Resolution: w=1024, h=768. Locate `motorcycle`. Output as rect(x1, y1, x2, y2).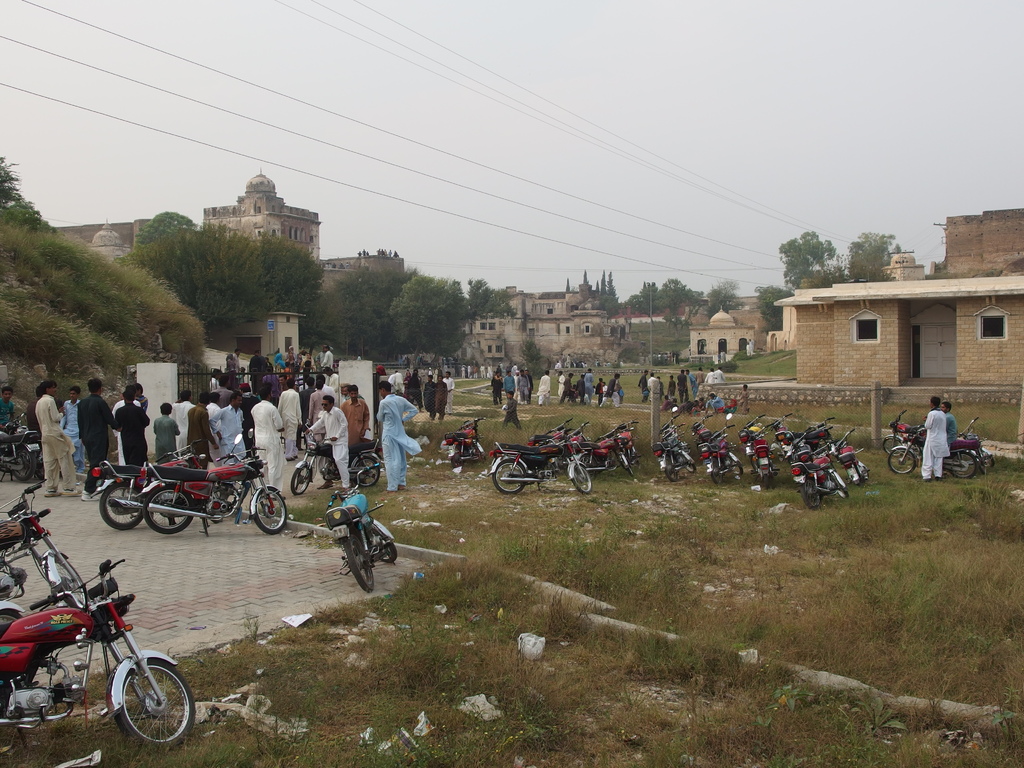
rect(884, 412, 918, 454).
